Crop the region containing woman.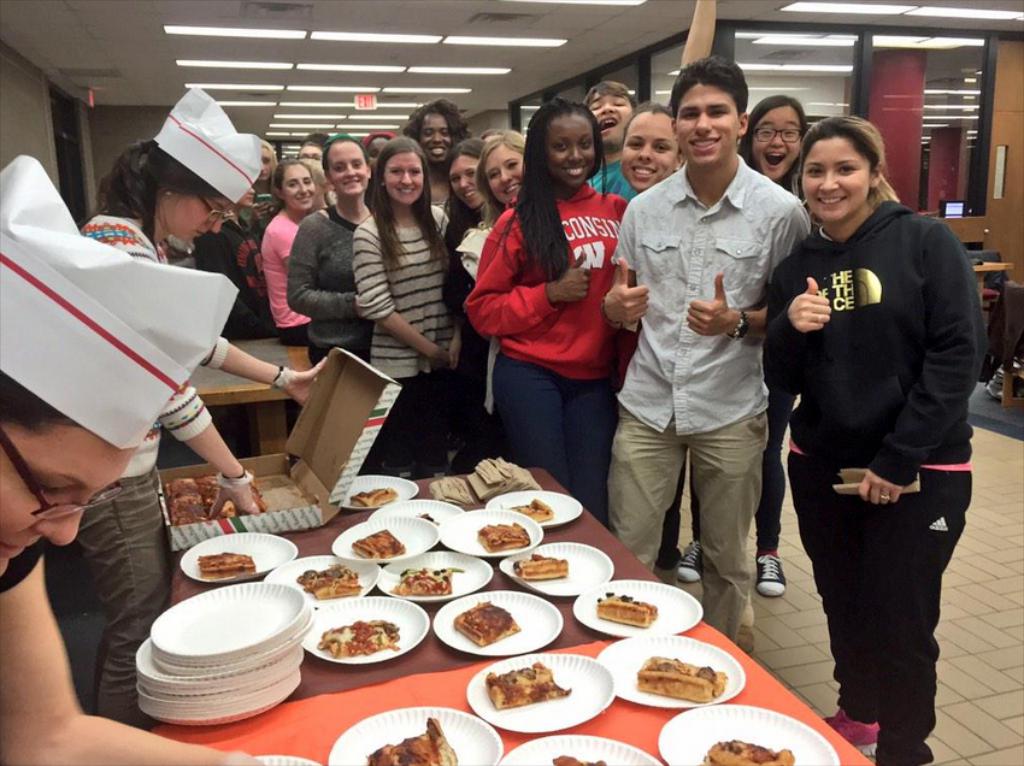
Crop region: box(0, 155, 265, 765).
